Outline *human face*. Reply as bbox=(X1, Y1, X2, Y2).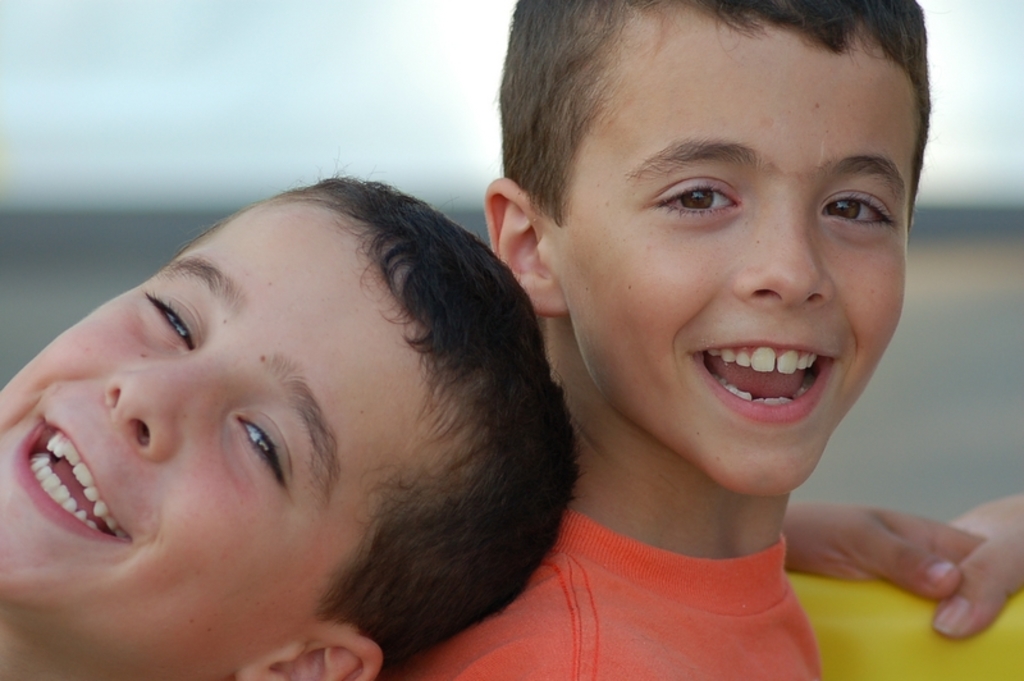
bbox=(0, 184, 440, 676).
